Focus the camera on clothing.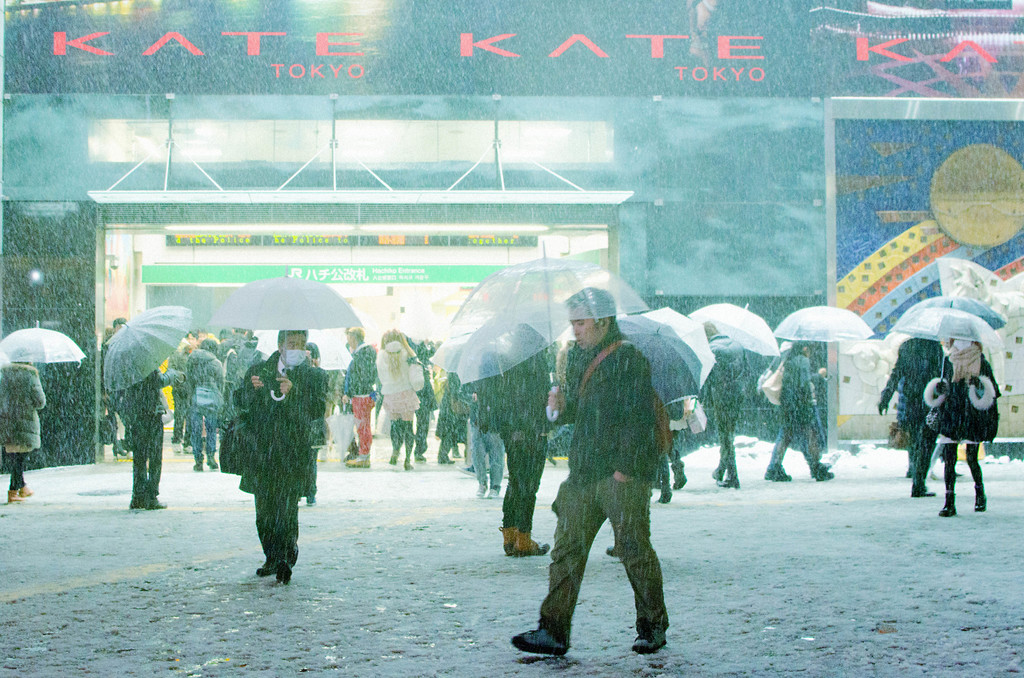
Focus region: bbox(342, 343, 376, 458).
